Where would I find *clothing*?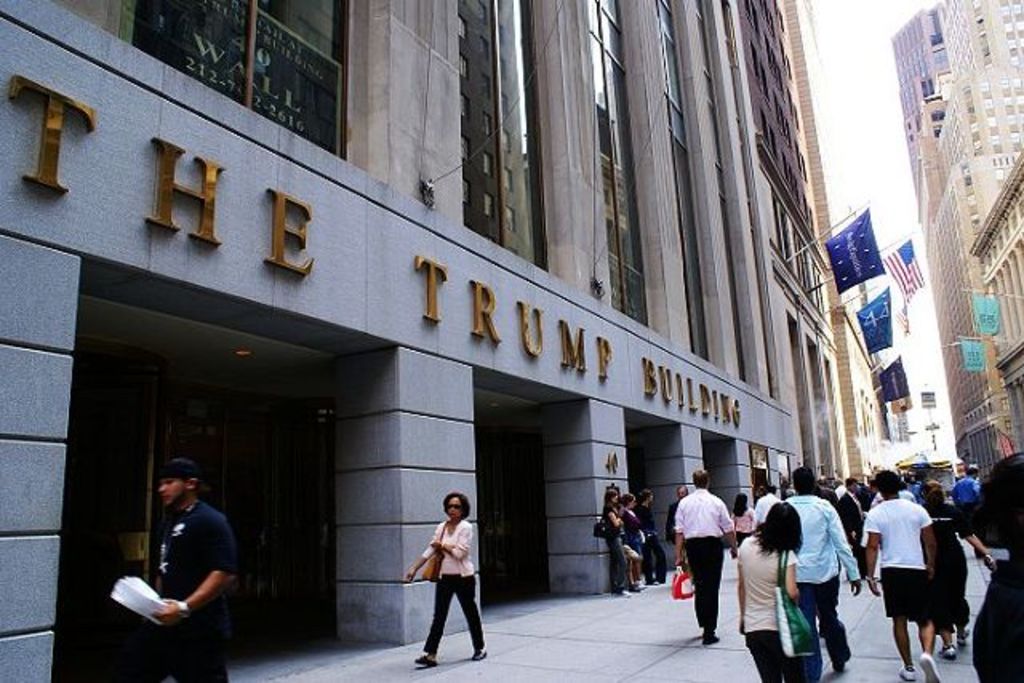
At box=[634, 499, 669, 587].
